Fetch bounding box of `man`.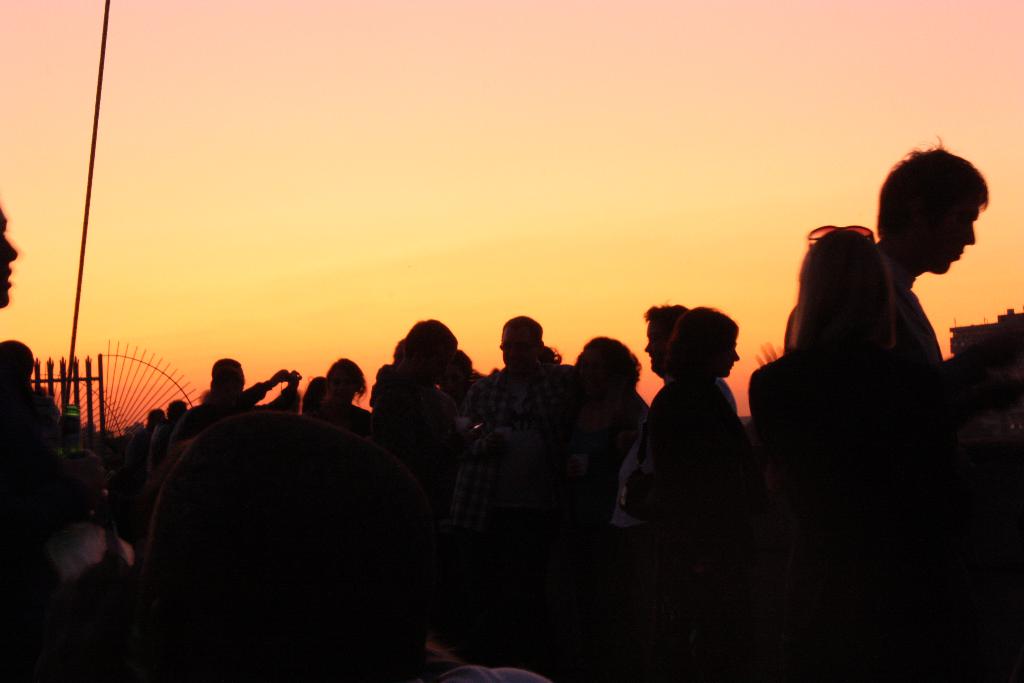
Bbox: box(0, 204, 17, 308).
